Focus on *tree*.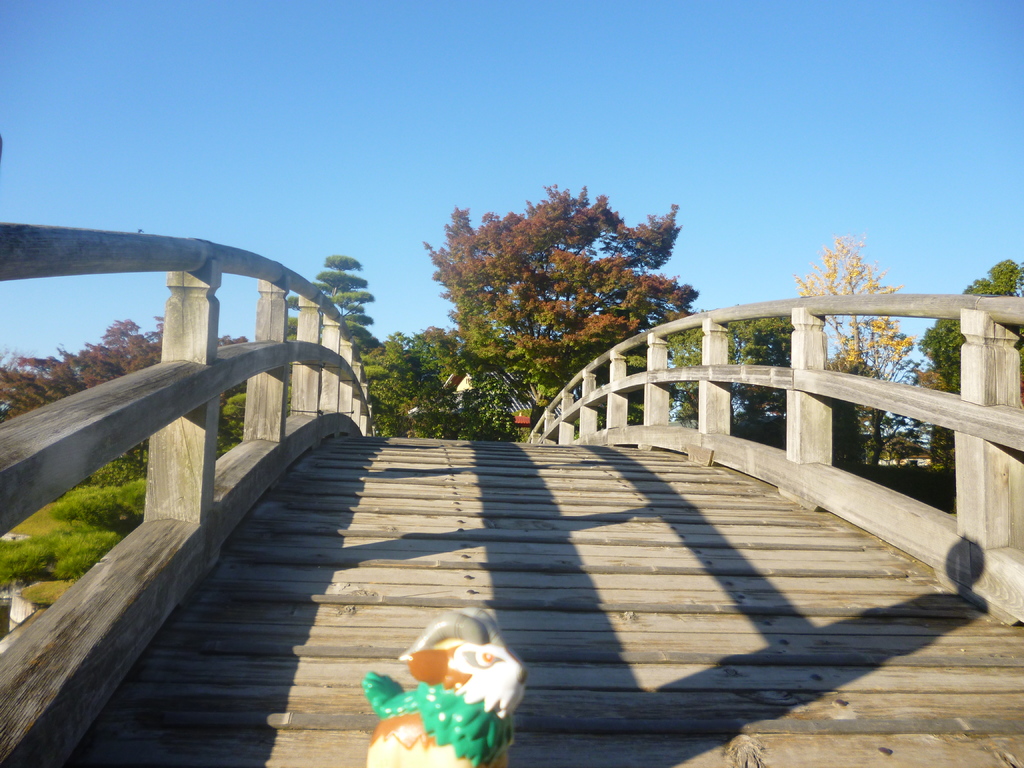
Focused at locate(916, 257, 1023, 393).
